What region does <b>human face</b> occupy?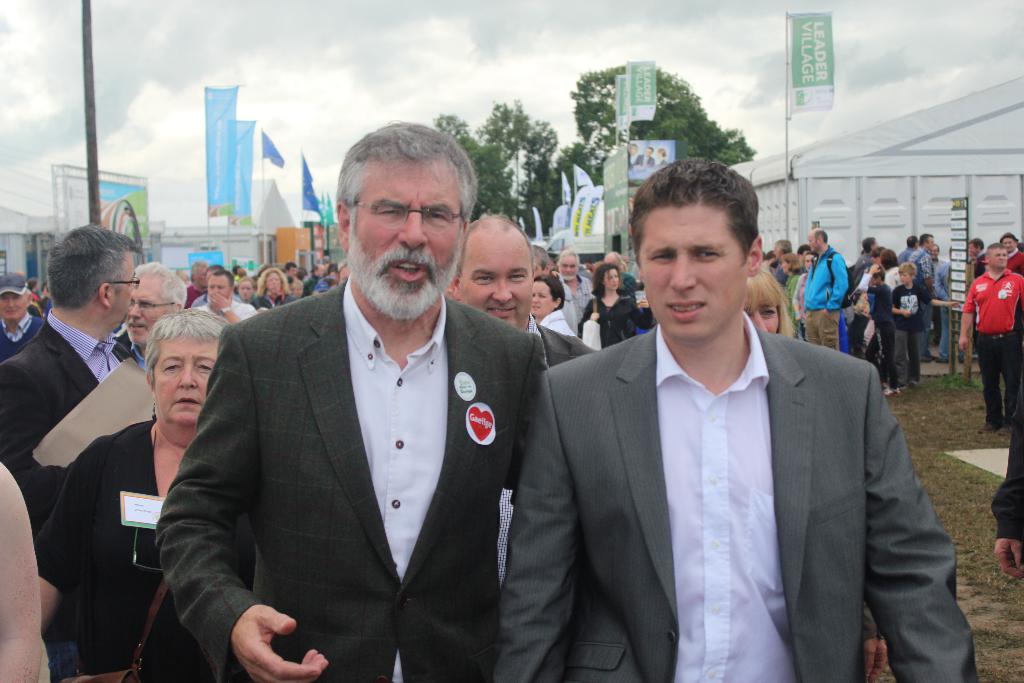
(638, 200, 744, 338).
